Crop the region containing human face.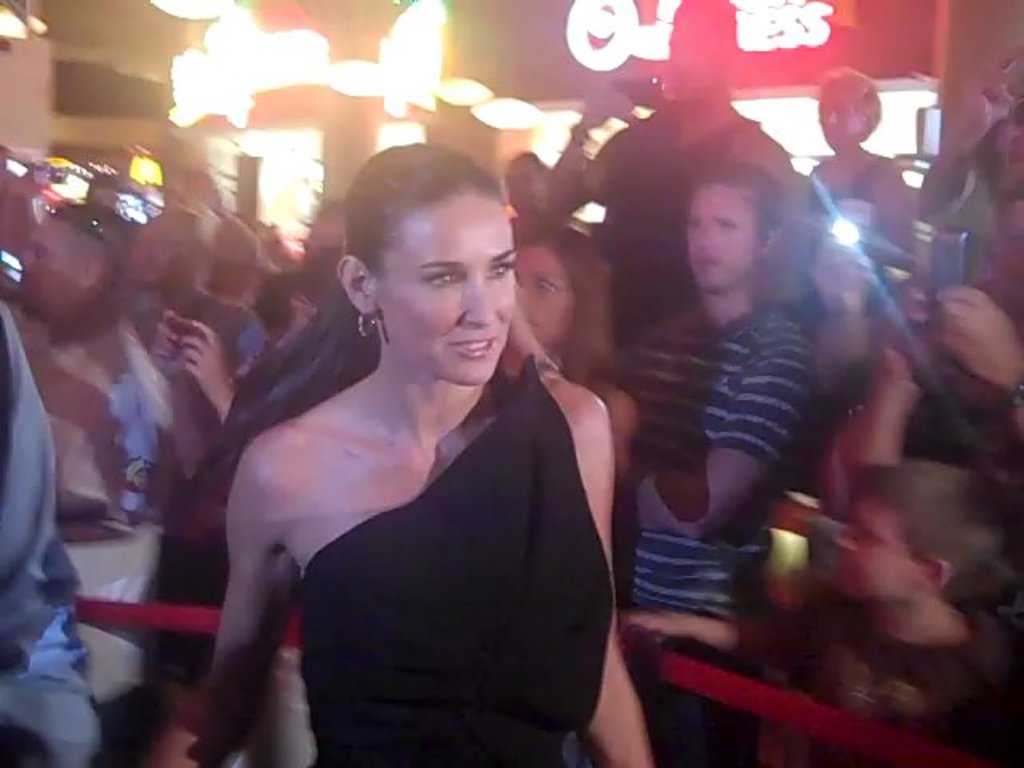
Crop region: left=515, top=243, right=578, bottom=355.
